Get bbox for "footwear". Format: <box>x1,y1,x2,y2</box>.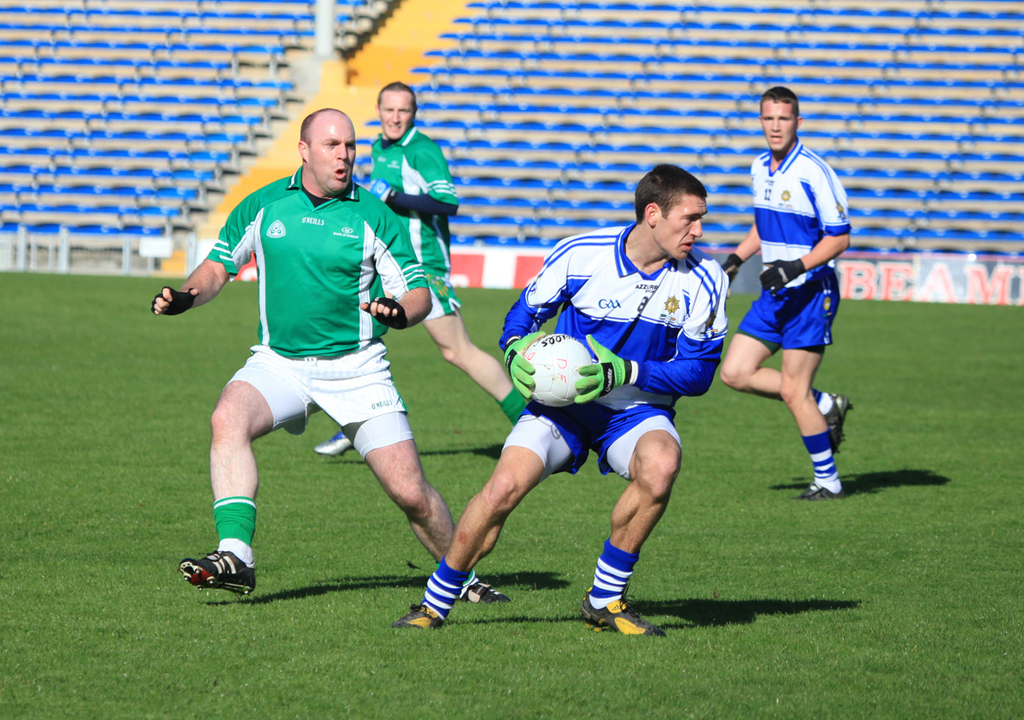
<box>463,581,508,607</box>.
